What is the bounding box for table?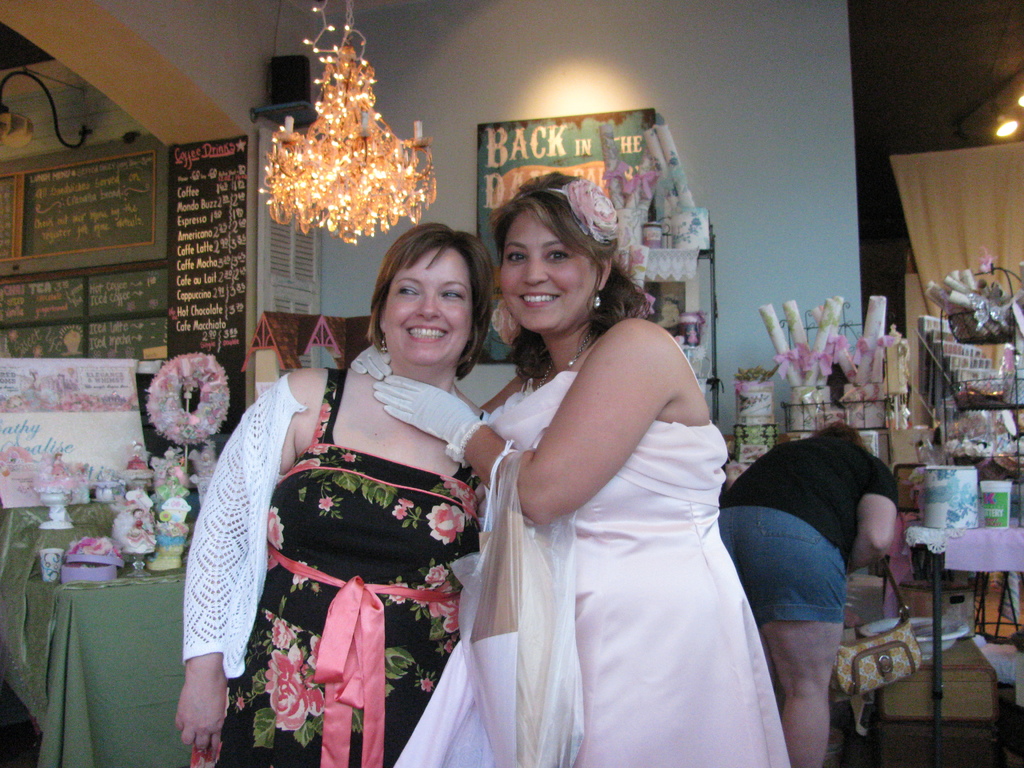
locate(902, 515, 1023, 729).
